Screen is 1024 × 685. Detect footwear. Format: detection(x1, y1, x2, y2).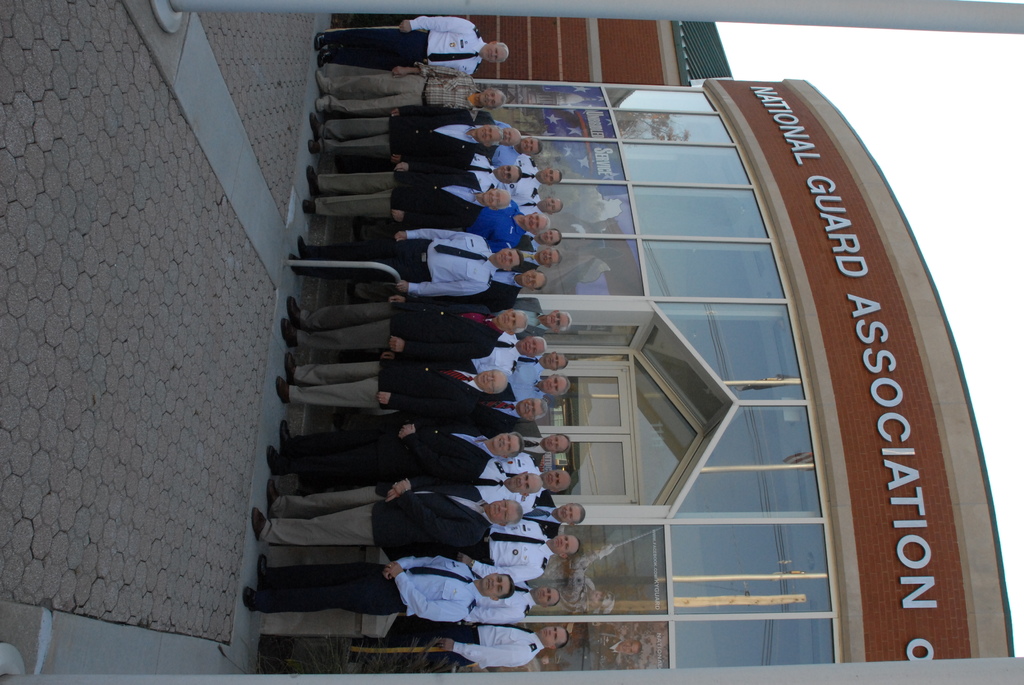
detection(306, 138, 321, 156).
